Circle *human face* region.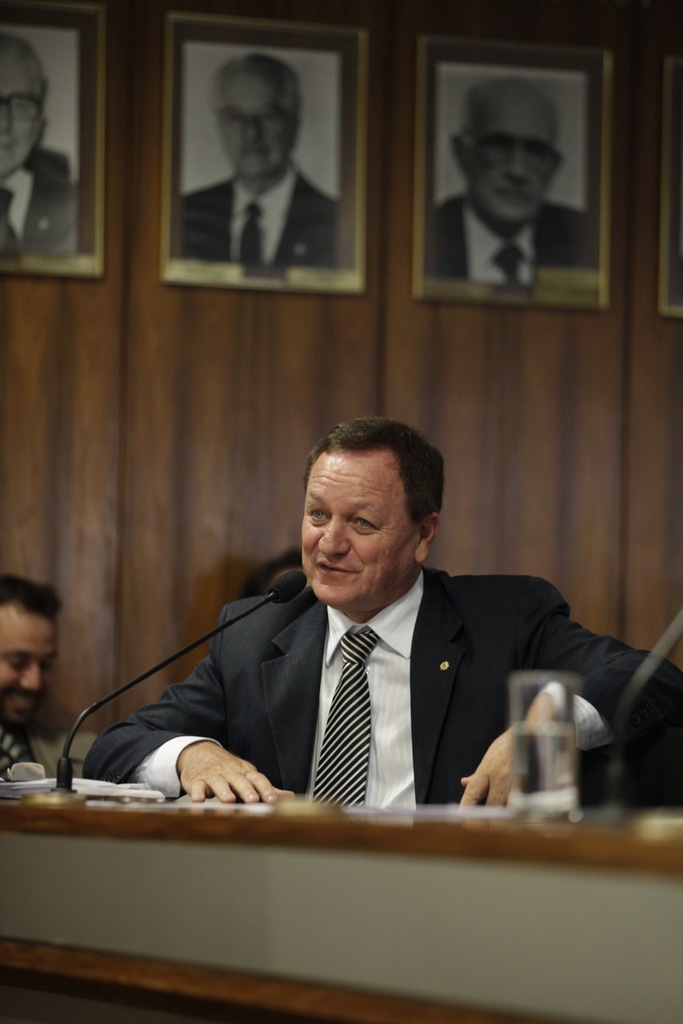
Region: x1=299, y1=456, x2=418, y2=603.
